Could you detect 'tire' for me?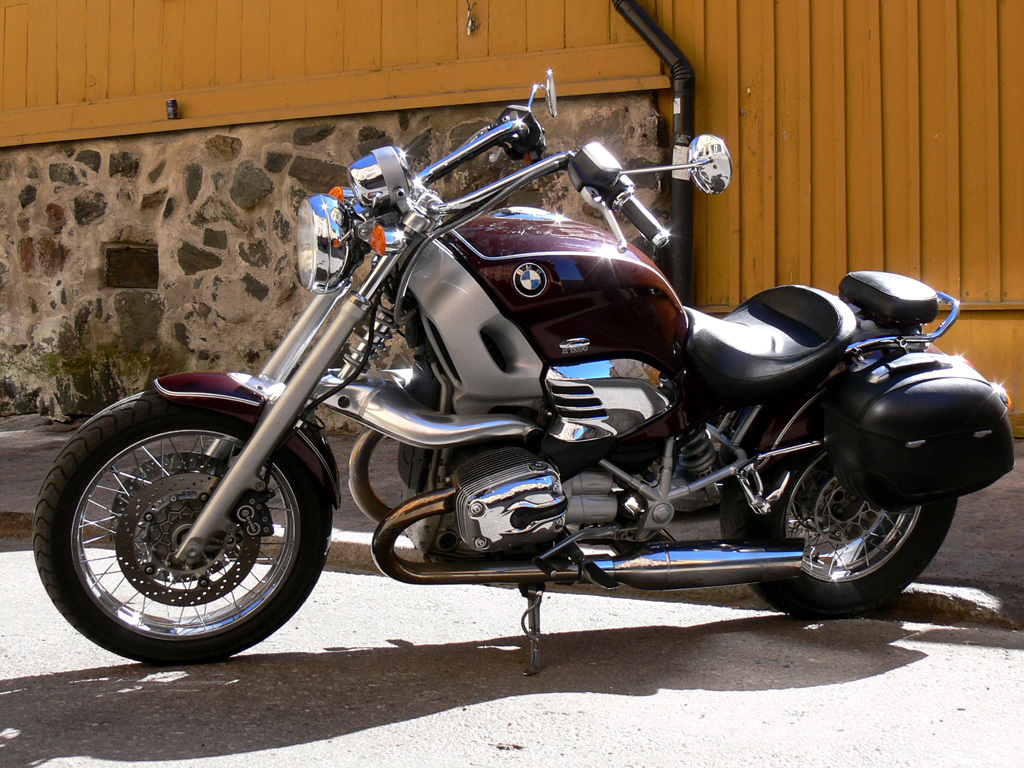
Detection result: region(756, 414, 949, 602).
